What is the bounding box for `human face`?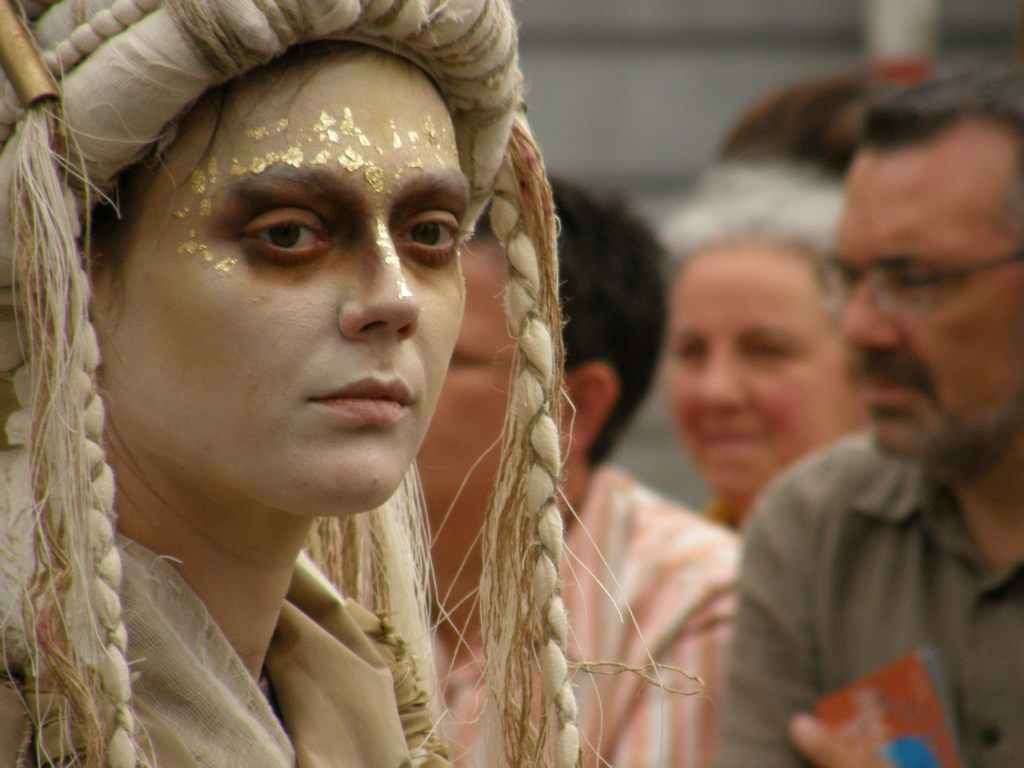
l=416, t=247, r=515, b=525.
